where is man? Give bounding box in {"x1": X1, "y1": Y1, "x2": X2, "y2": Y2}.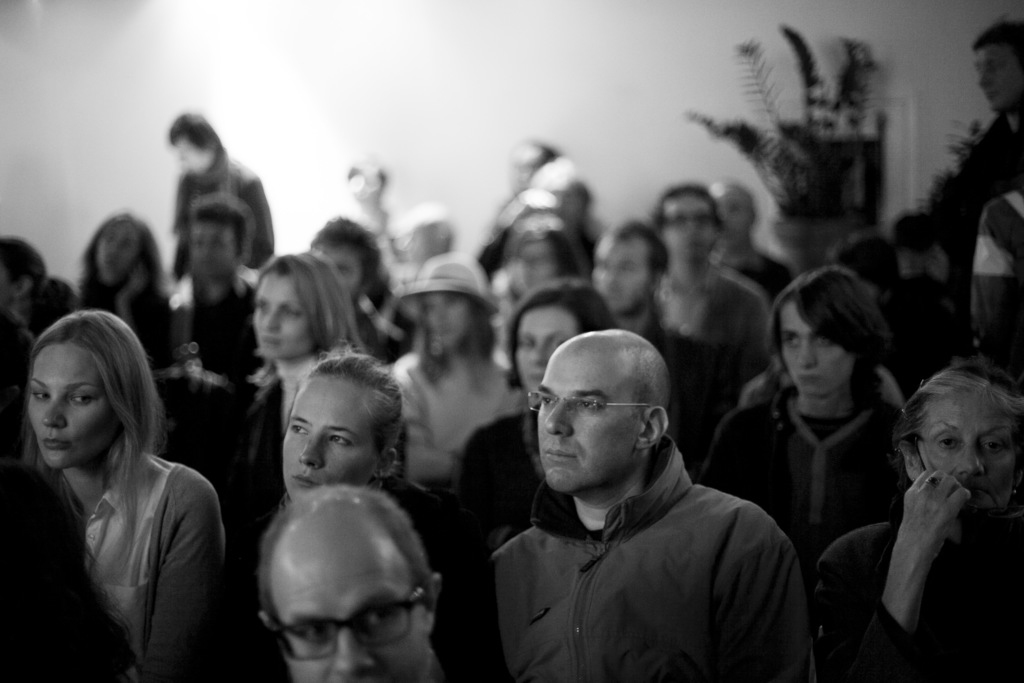
{"x1": 584, "y1": 217, "x2": 732, "y2": 456}.
